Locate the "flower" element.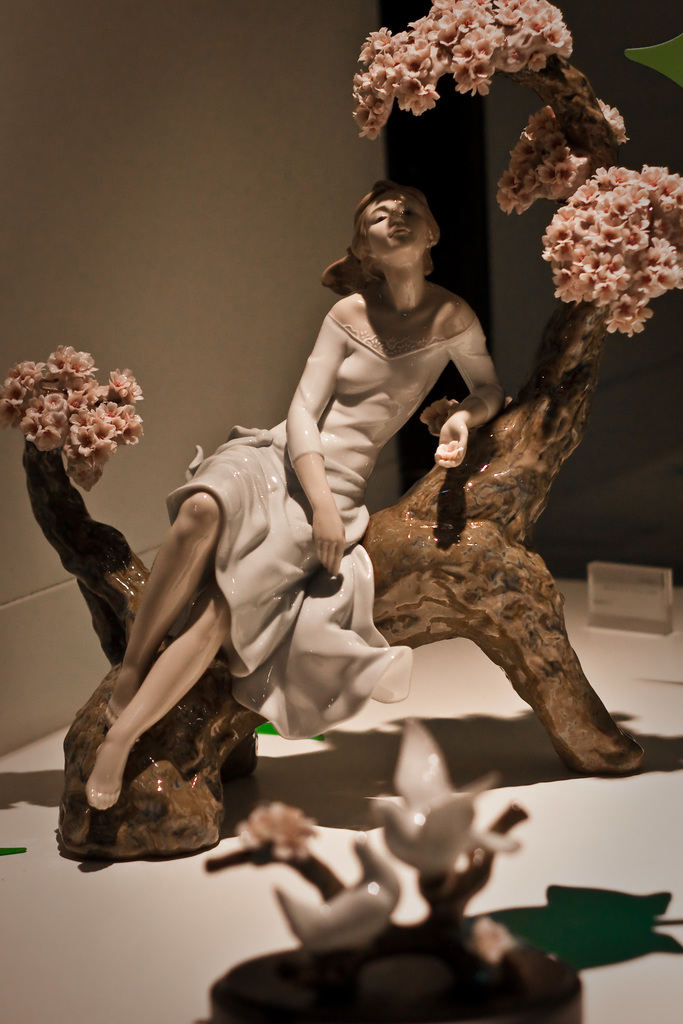
Element bbox: bbox=[229, 798, 309, 861].
